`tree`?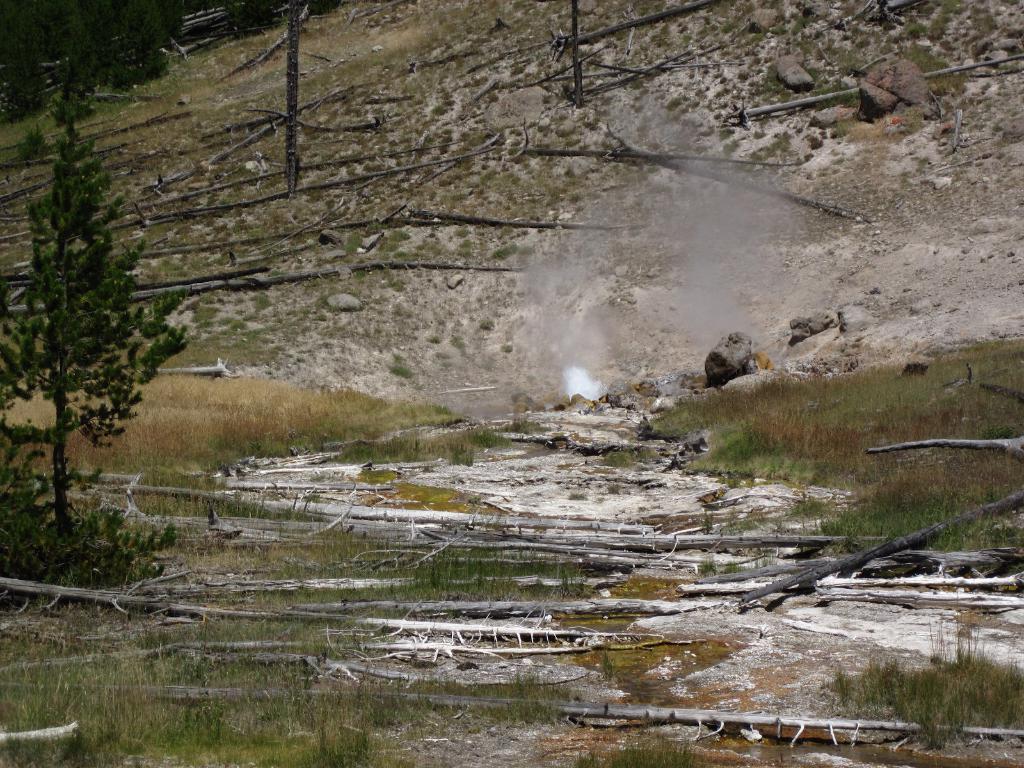
(219, 0, 294, 36)
